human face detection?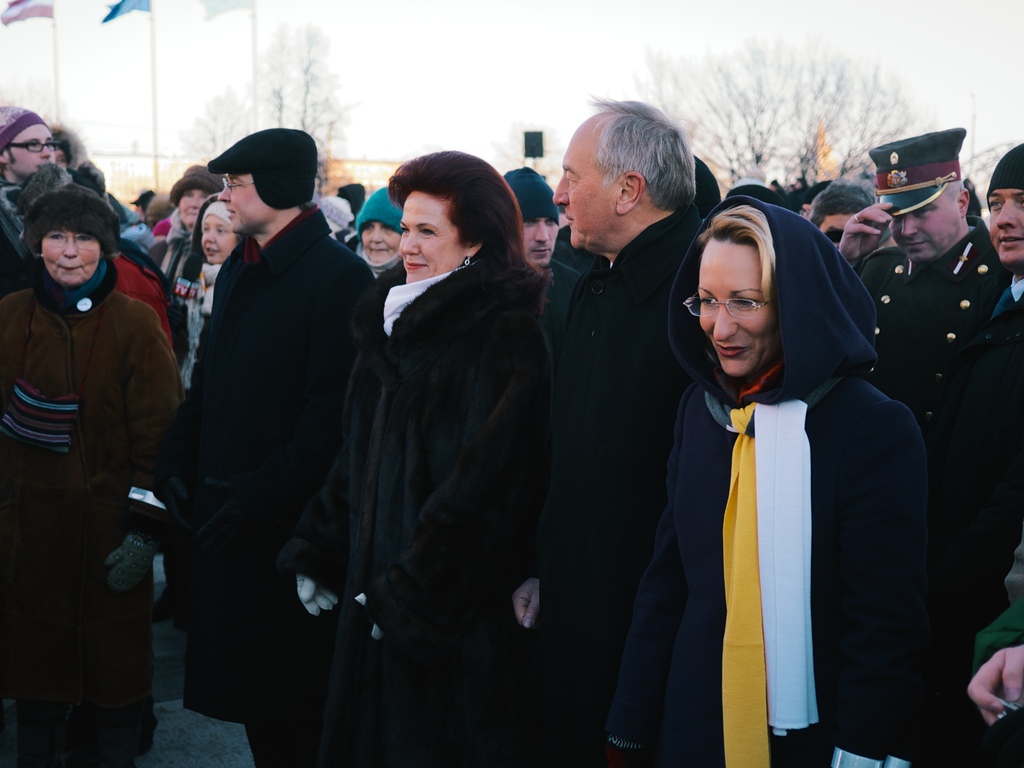
<box>821,211,857,257</box>
